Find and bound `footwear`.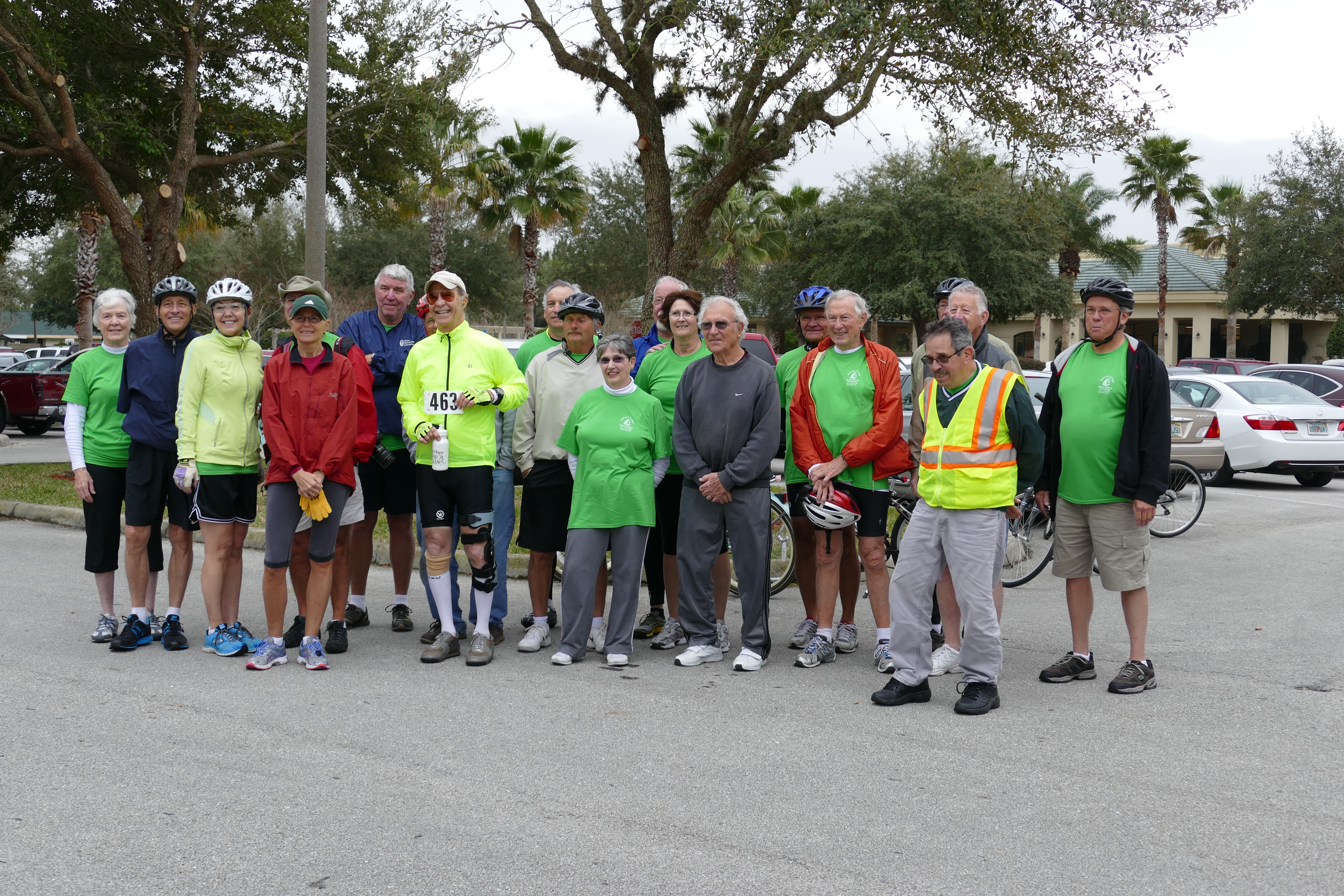
Bound: 95, 148, 101, 156.
